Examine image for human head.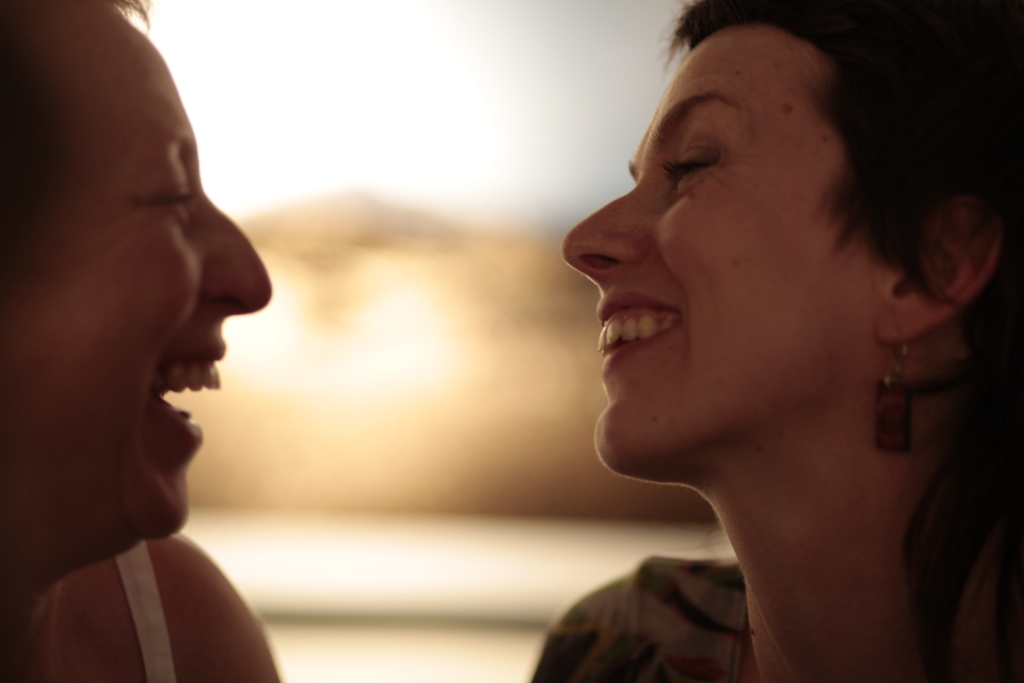
Examination result: crop(595, 15, 929, 472).
